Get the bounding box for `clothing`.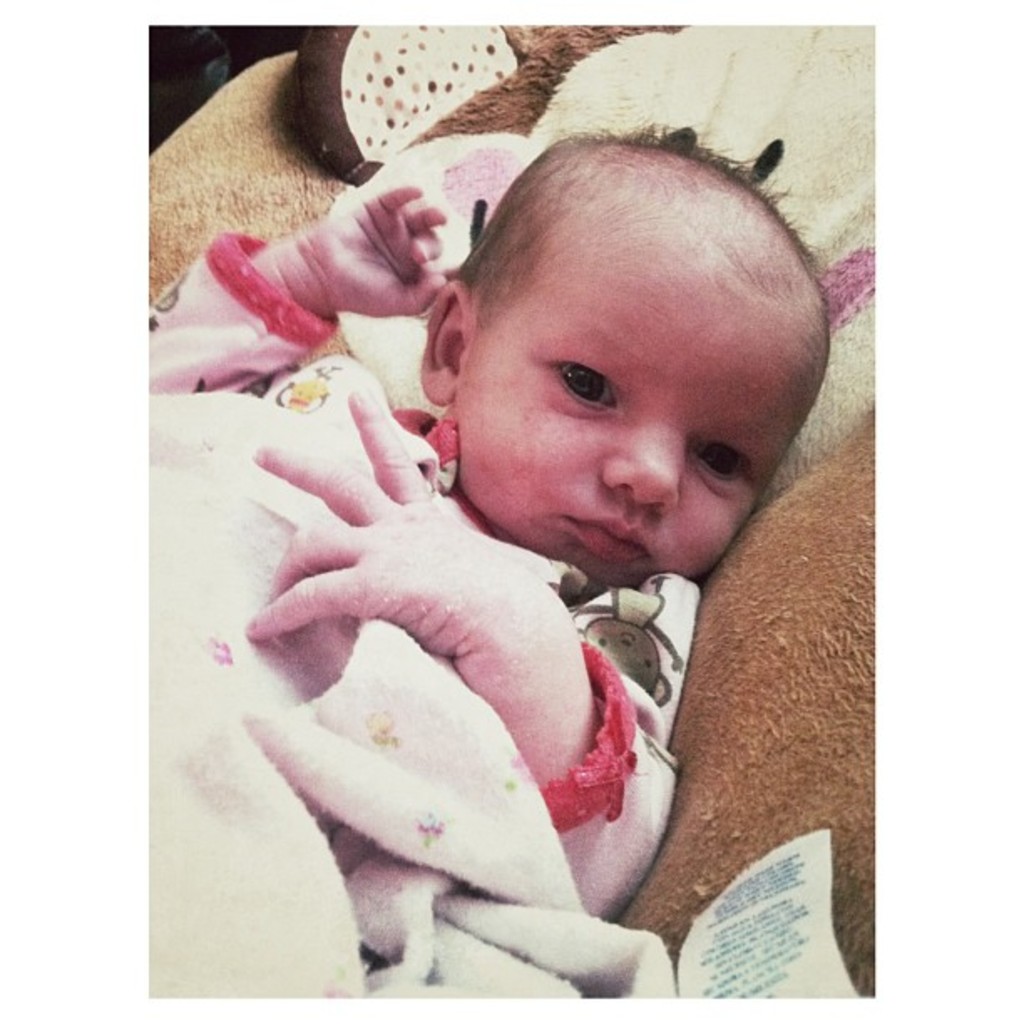
select_region(137, 233, 709, 1017).
